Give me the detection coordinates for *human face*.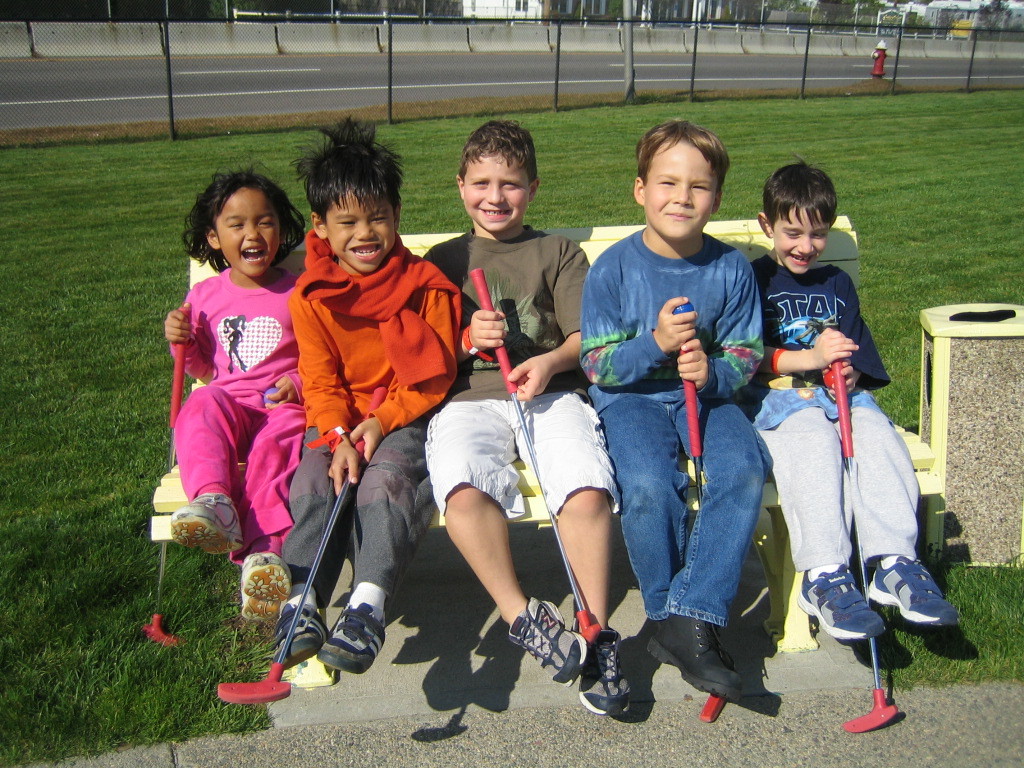
crop(463, 146, 530, 233).
